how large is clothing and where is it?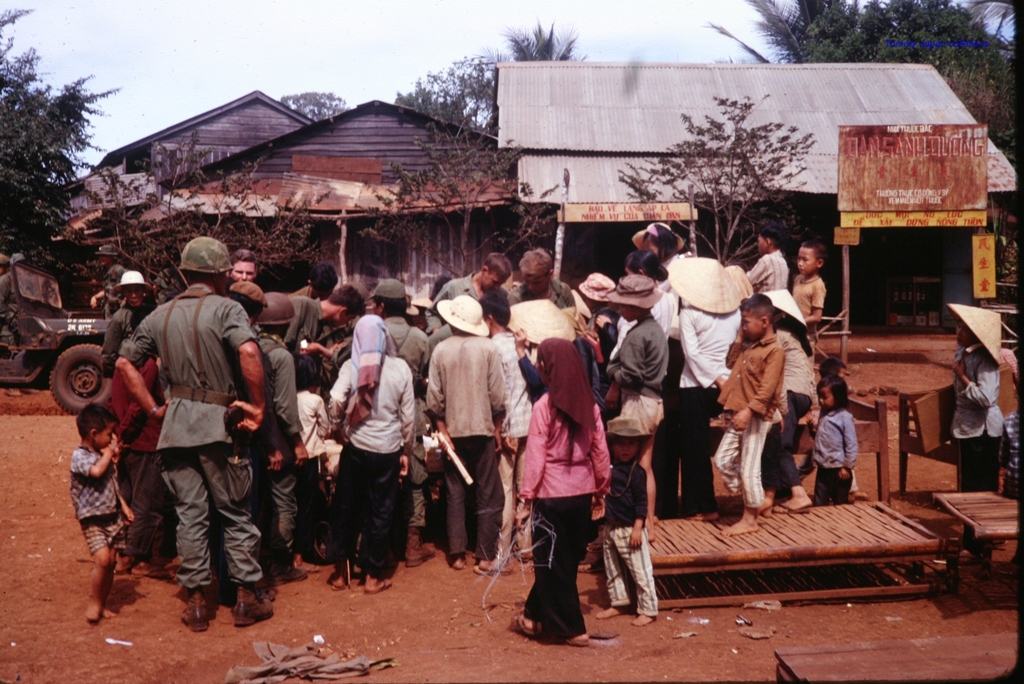
Bounding box: <region>106, 297, 147, 352</region>.
